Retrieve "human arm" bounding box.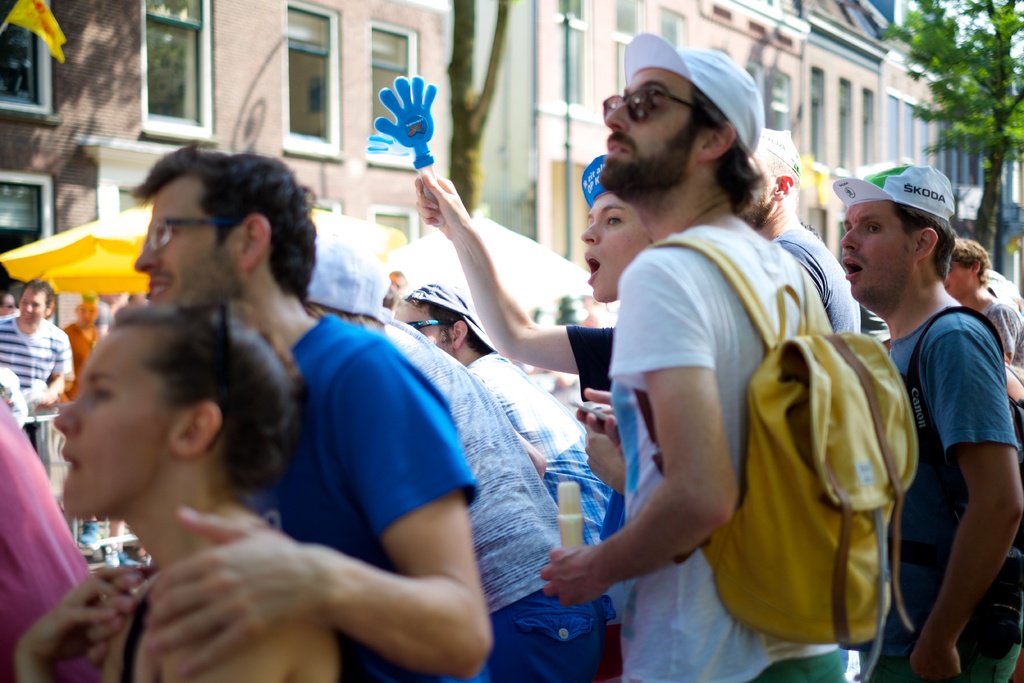
Bounding box: 581 422 624 498.
